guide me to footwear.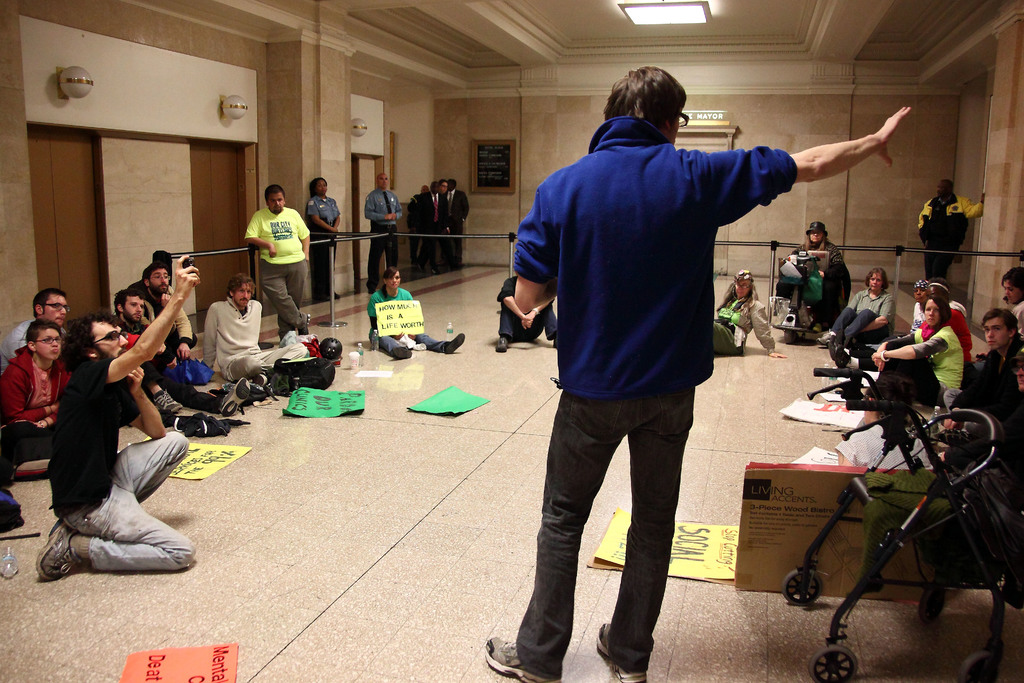
Guidance: box=[828, 343, 852, 366].
